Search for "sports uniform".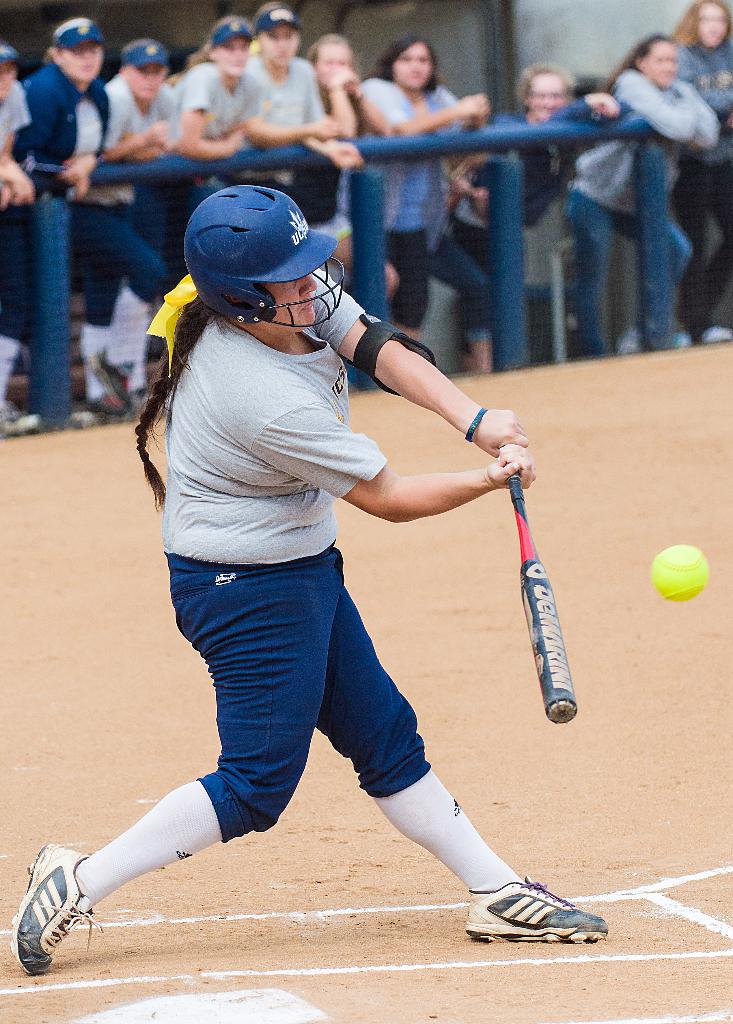
Found at (217, 34, 360, 214).
